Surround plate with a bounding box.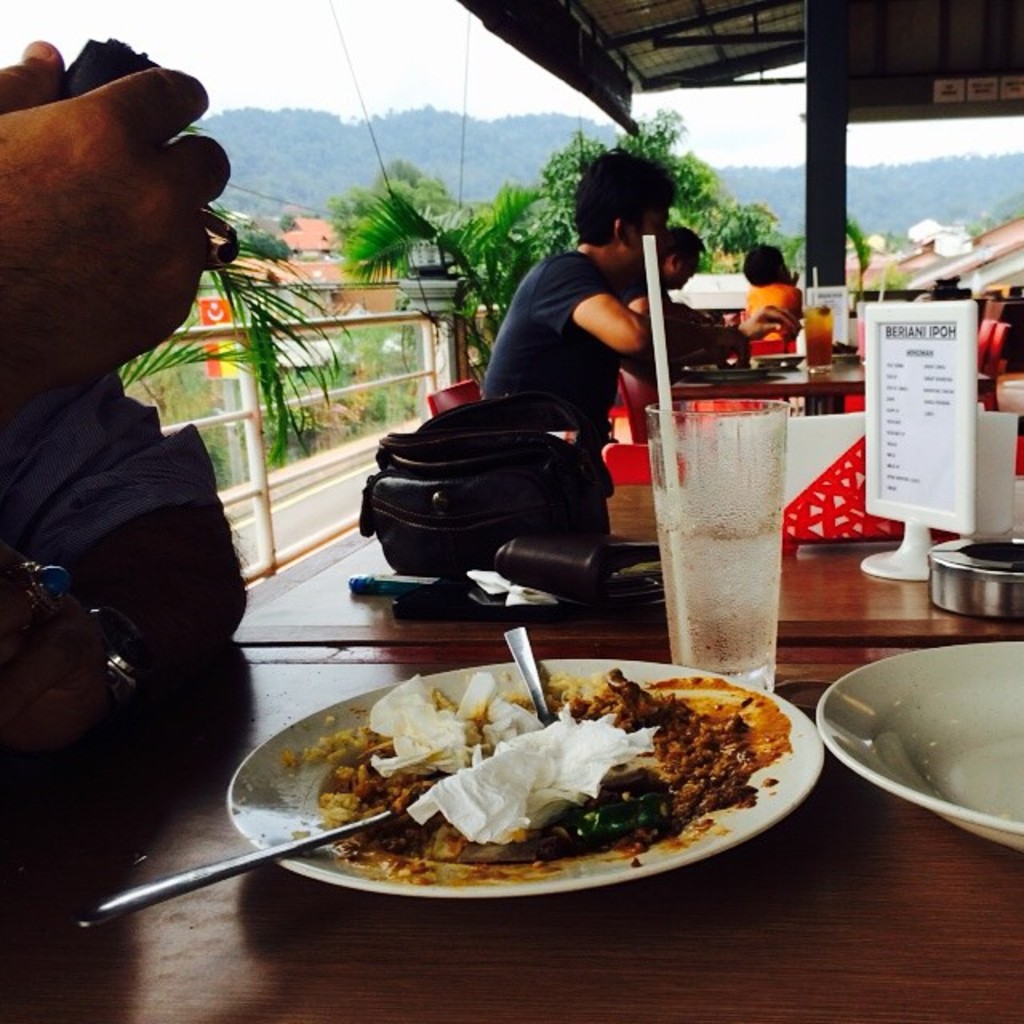
select_region(222, 656, 819, 904).
